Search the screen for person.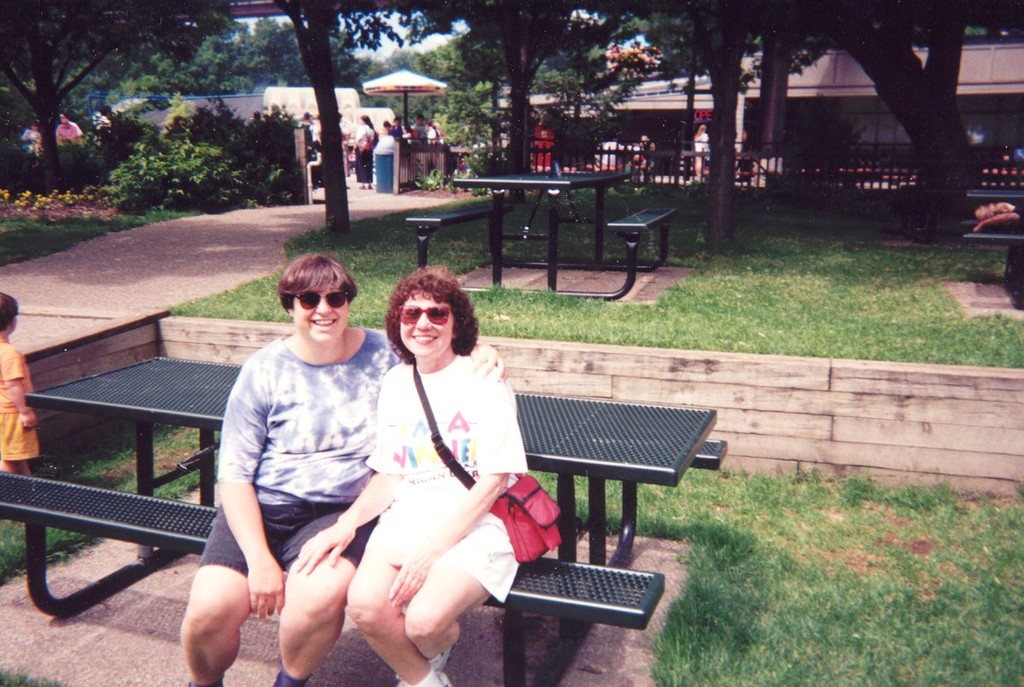
Found at select_region(22, 122, 41, 156).
